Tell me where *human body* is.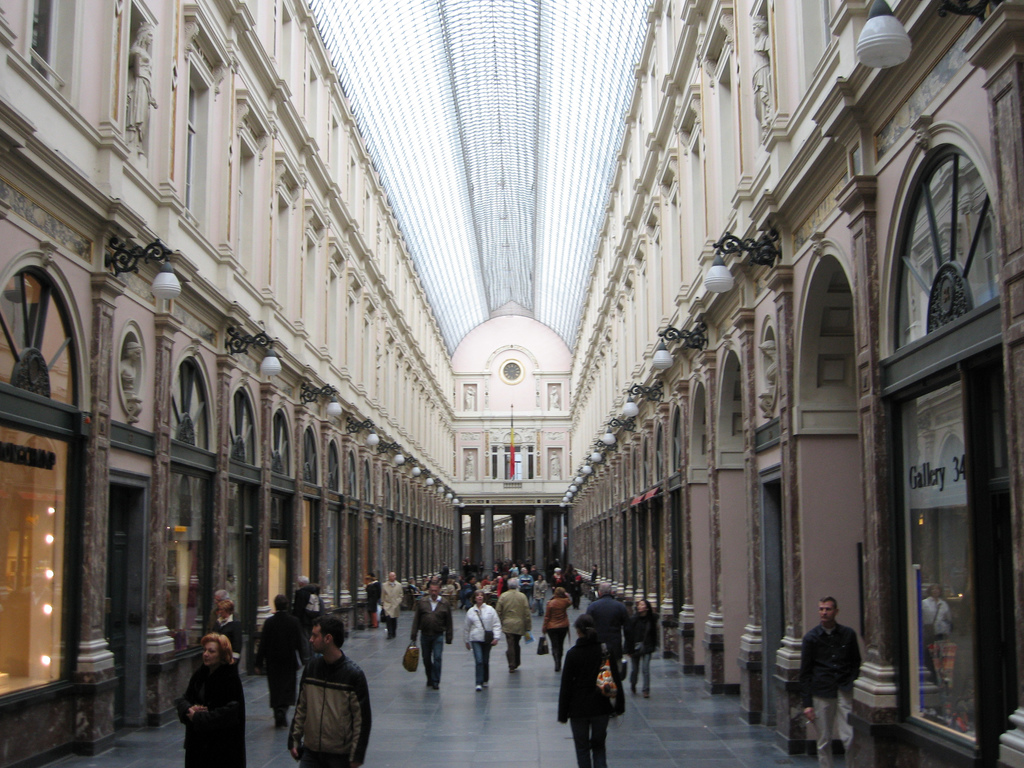
*human body* is at {"left": 497, "top": 580, "right": 534, "bottom": 674}.
